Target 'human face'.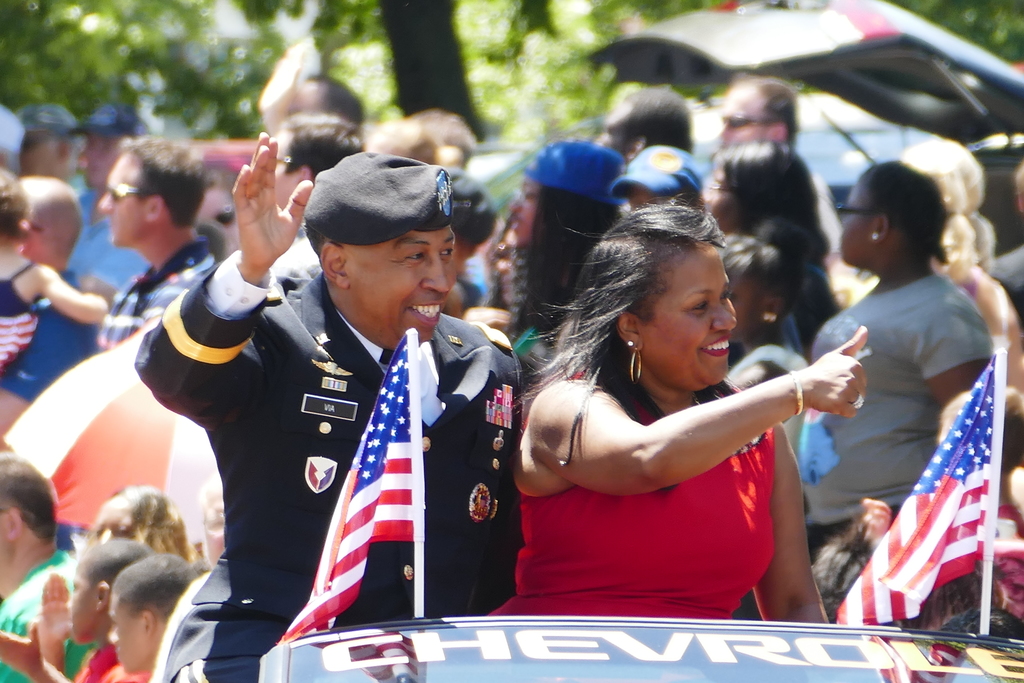
Target region: bbox(840, 188, 870, 263).
